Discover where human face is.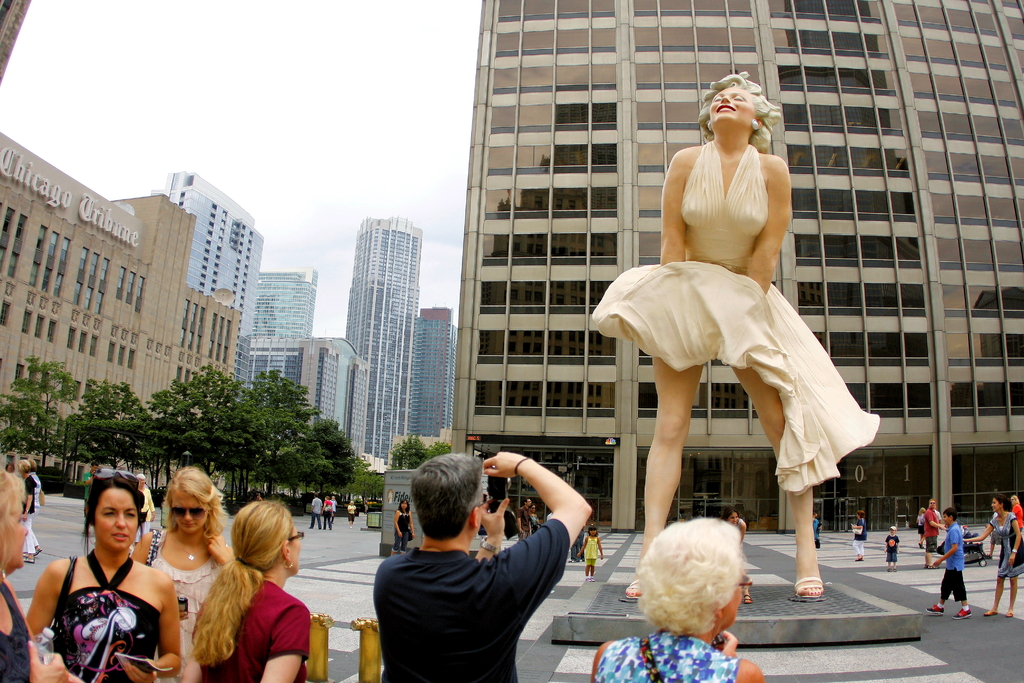
Discovered at x1=589, y1=529, x2=600, y2=540.
